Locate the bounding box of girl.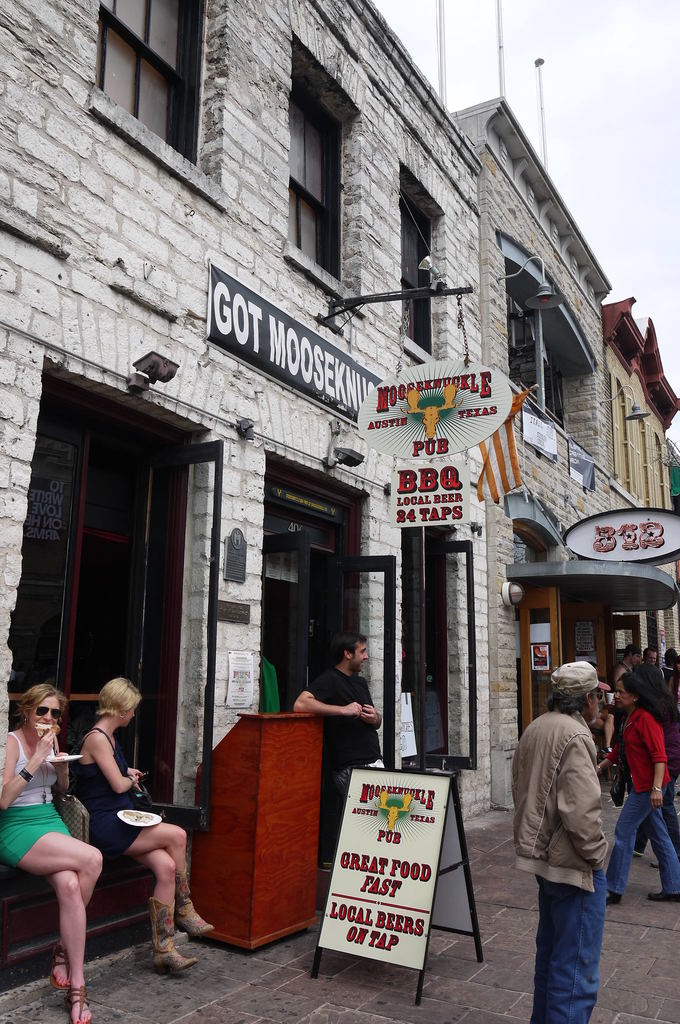
Bounding box: left=68, top=679, right=205, bottom=984.
